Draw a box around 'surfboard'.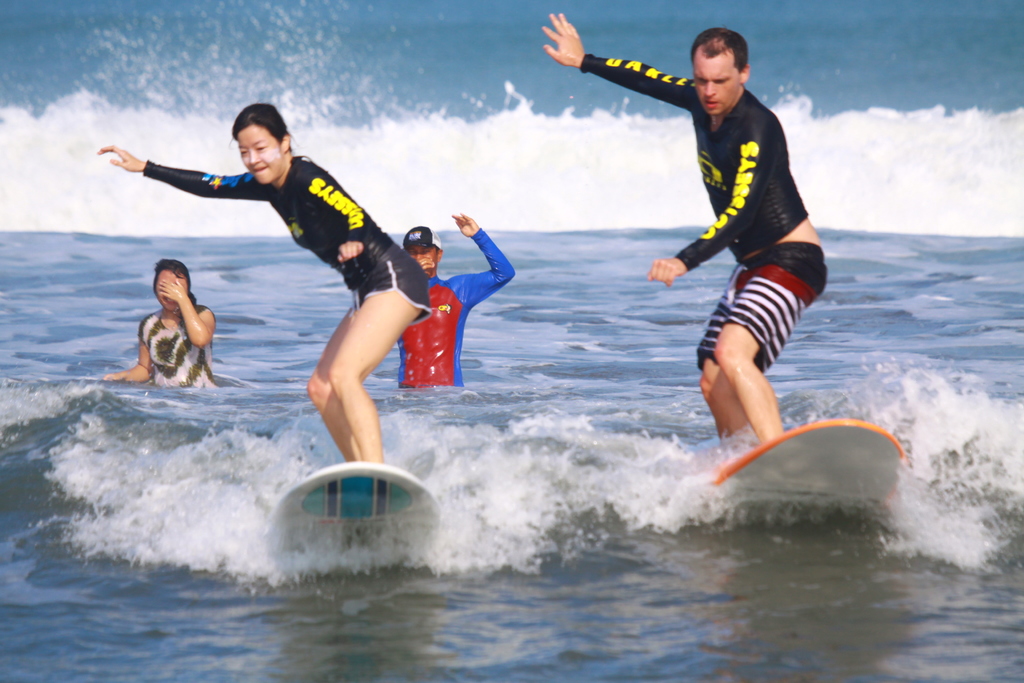
x1=268 y1=462 x2=439 y2=567.
